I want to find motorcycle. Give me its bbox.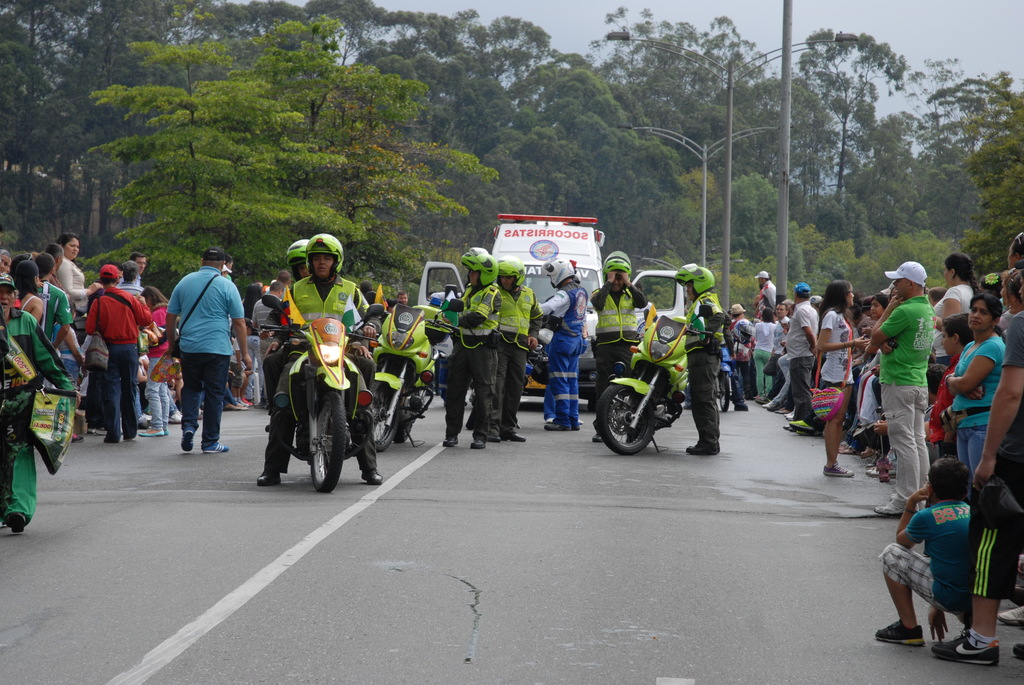
{"left": 716, "top": 336, "right": 734, "bottom": 413}.
